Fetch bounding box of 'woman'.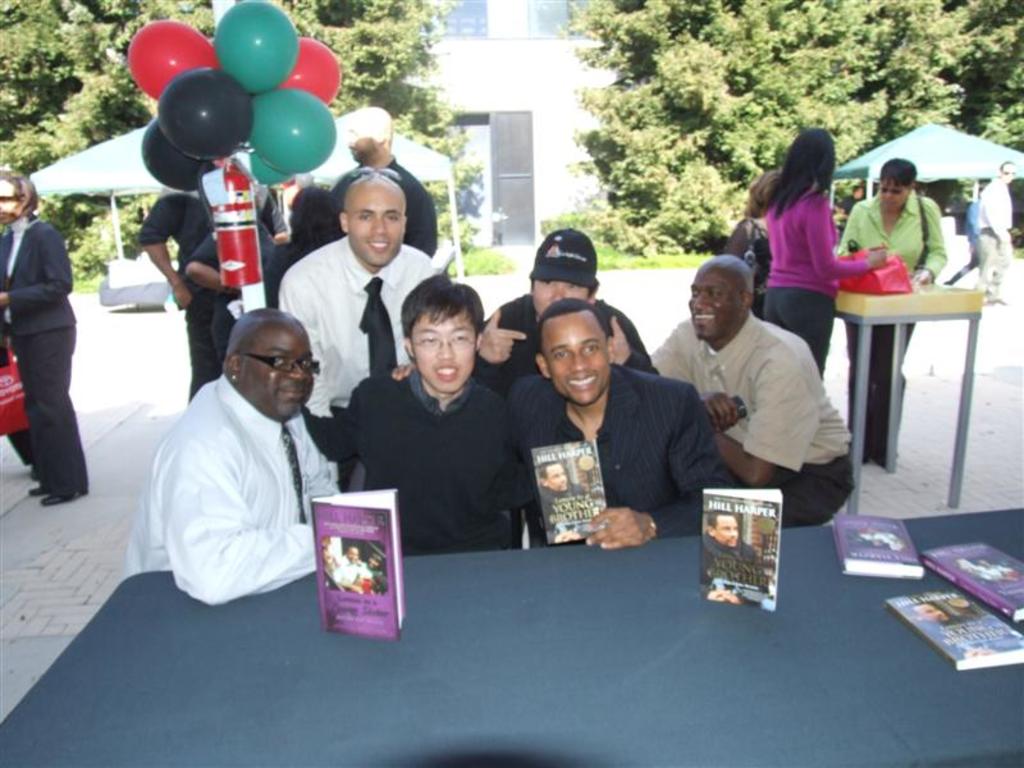
Bbox: bbox=[264, 184, 346, 312].
